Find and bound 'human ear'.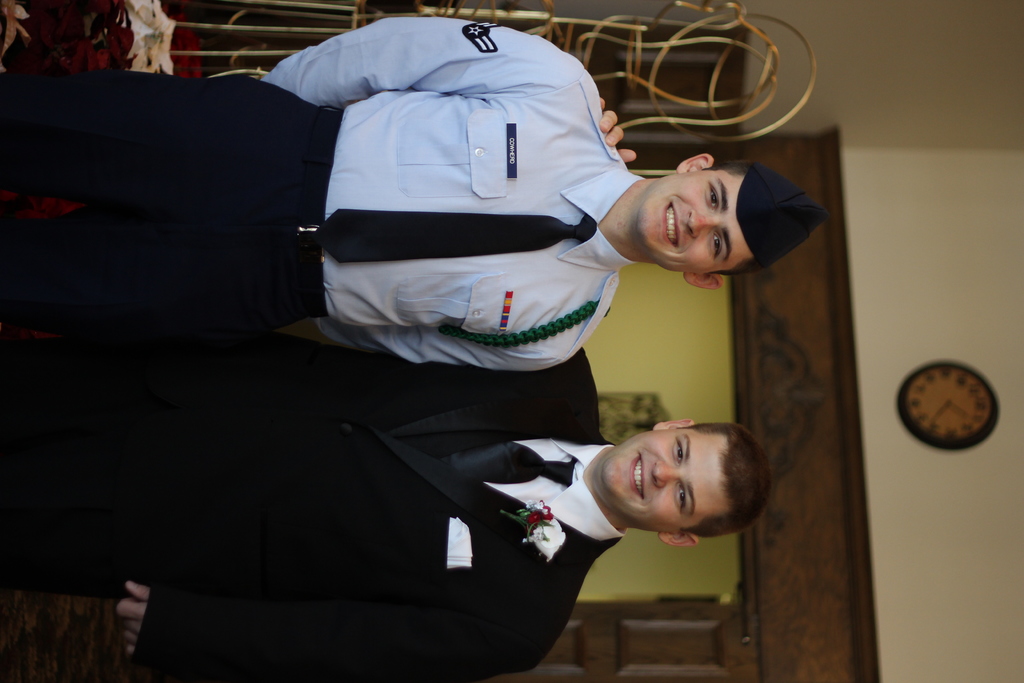
Bound: l=650, t=417, r=696, b=431.
